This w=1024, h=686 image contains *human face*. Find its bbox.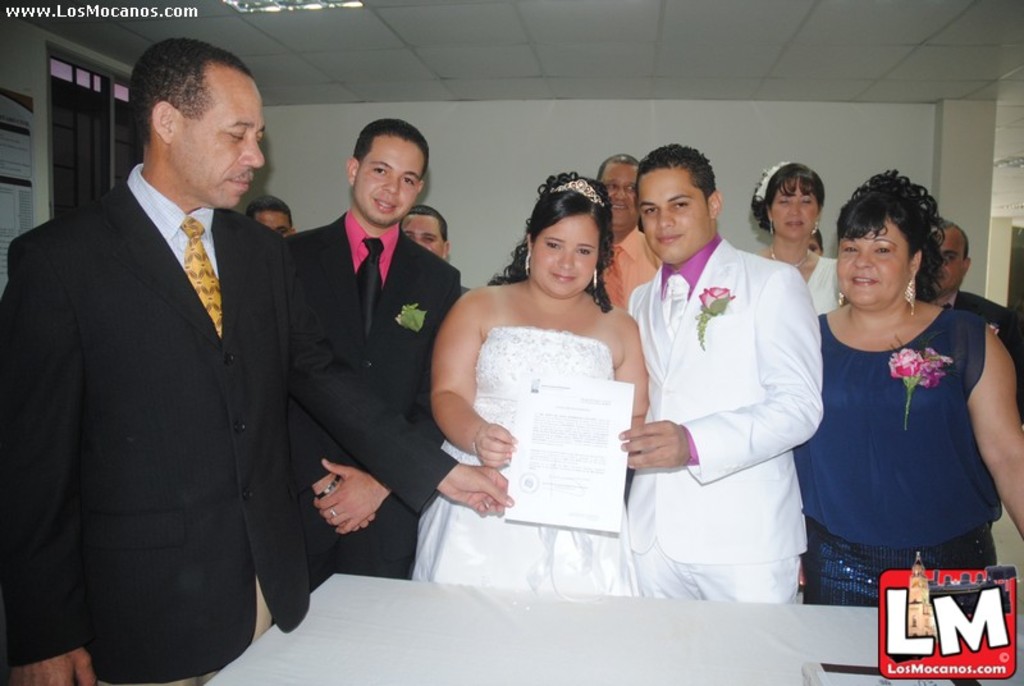
x1=940 y1=228 x2=966 y2=289.
